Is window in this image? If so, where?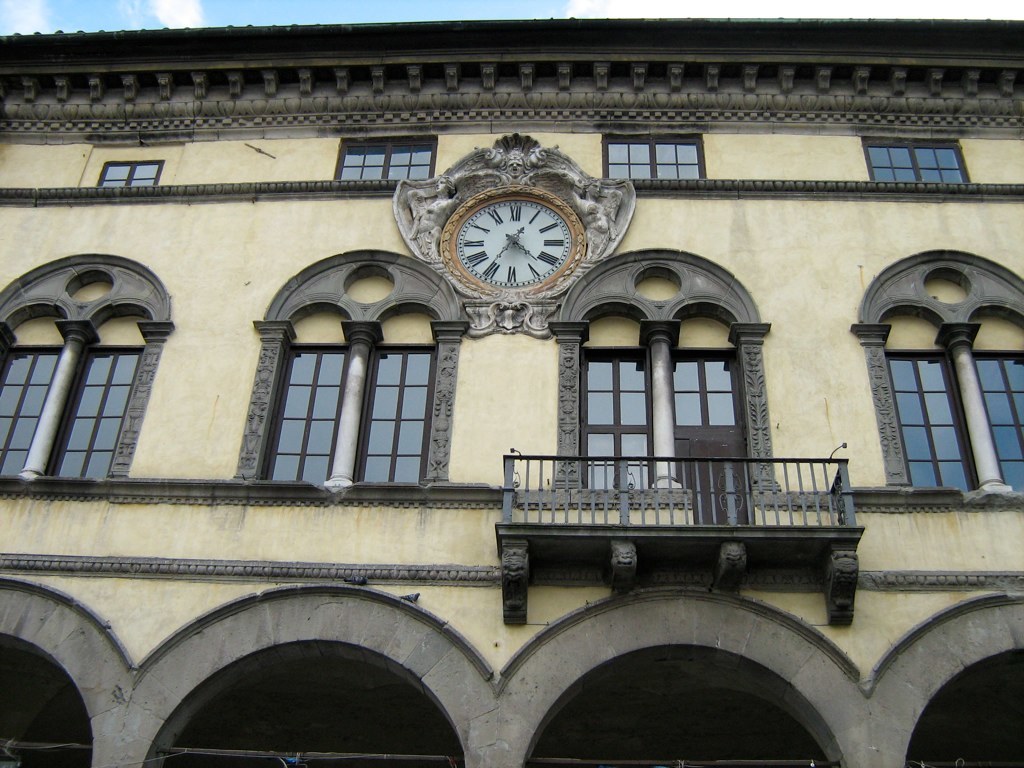
Yes, at left=849, top=243, right=1023, bottom=497.
